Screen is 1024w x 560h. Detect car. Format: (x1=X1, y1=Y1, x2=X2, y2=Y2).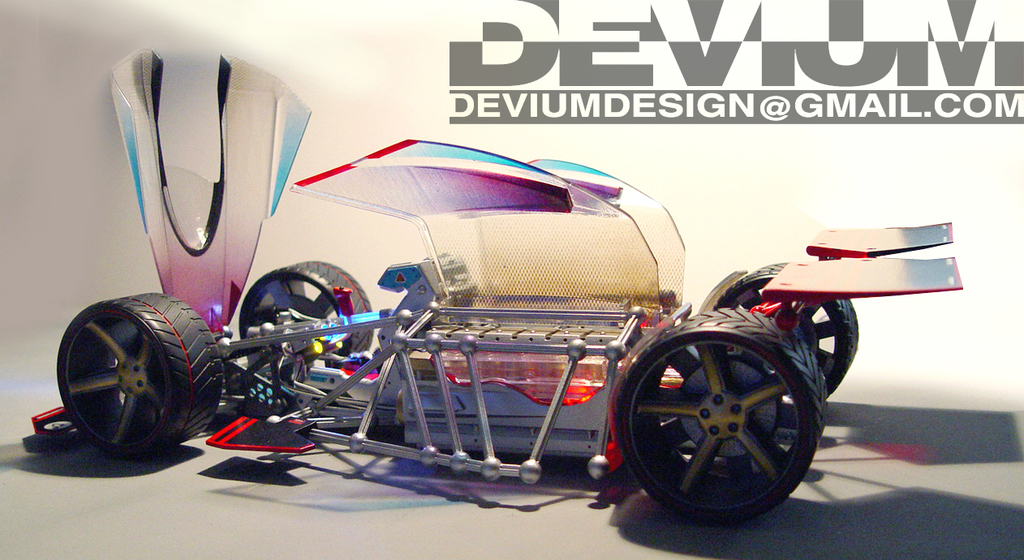
(x1=25, y1=139, x2=963, y2=526).
